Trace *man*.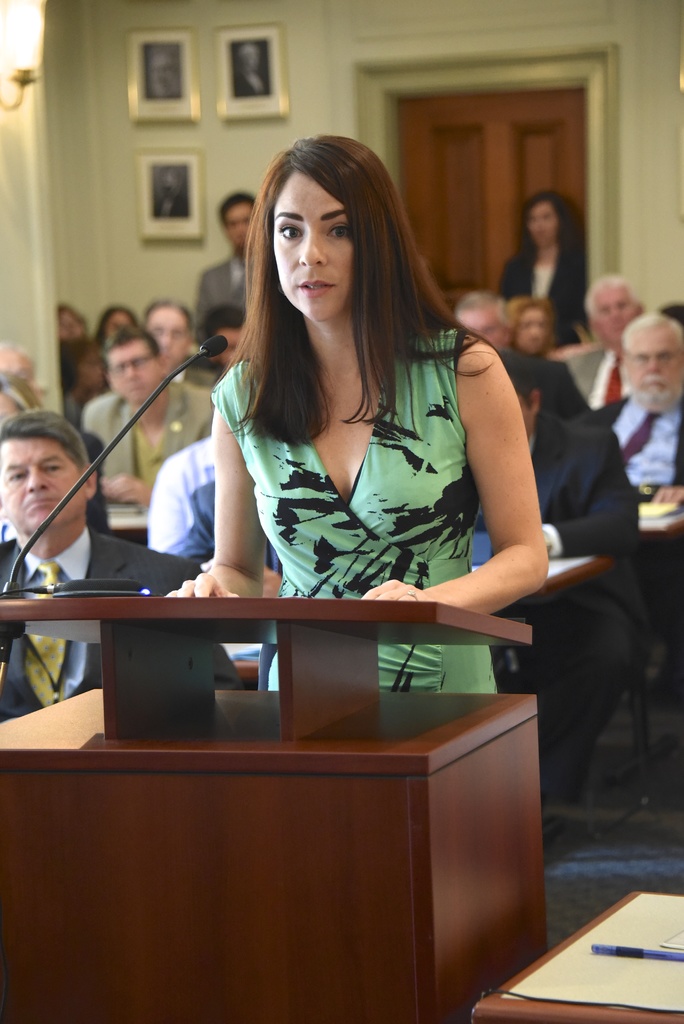
Traced to (460,344,645,822).
